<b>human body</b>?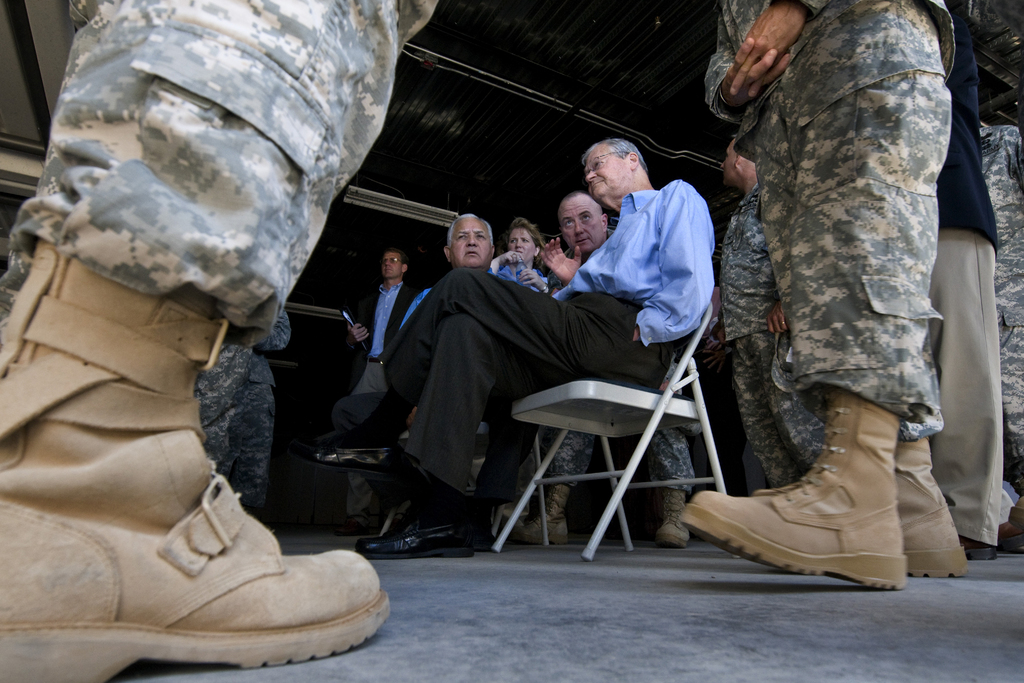
locate(717, 0, 976, 579)
